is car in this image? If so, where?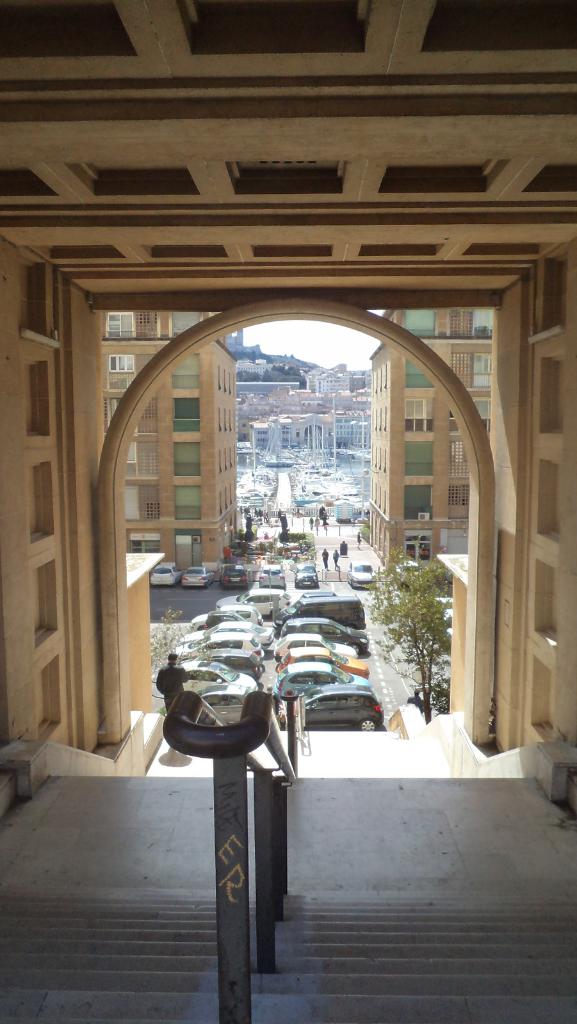
Yes, at [291, 570, 319, 588].
